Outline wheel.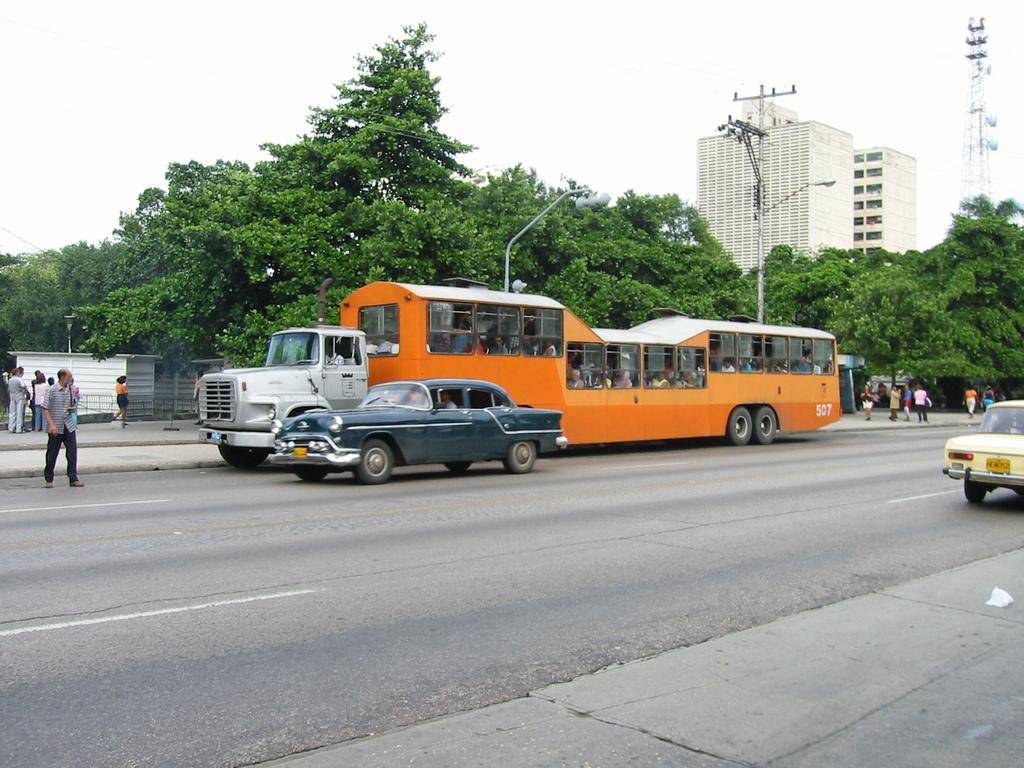
Outline: bbox=[295, 466, 328, 482].
